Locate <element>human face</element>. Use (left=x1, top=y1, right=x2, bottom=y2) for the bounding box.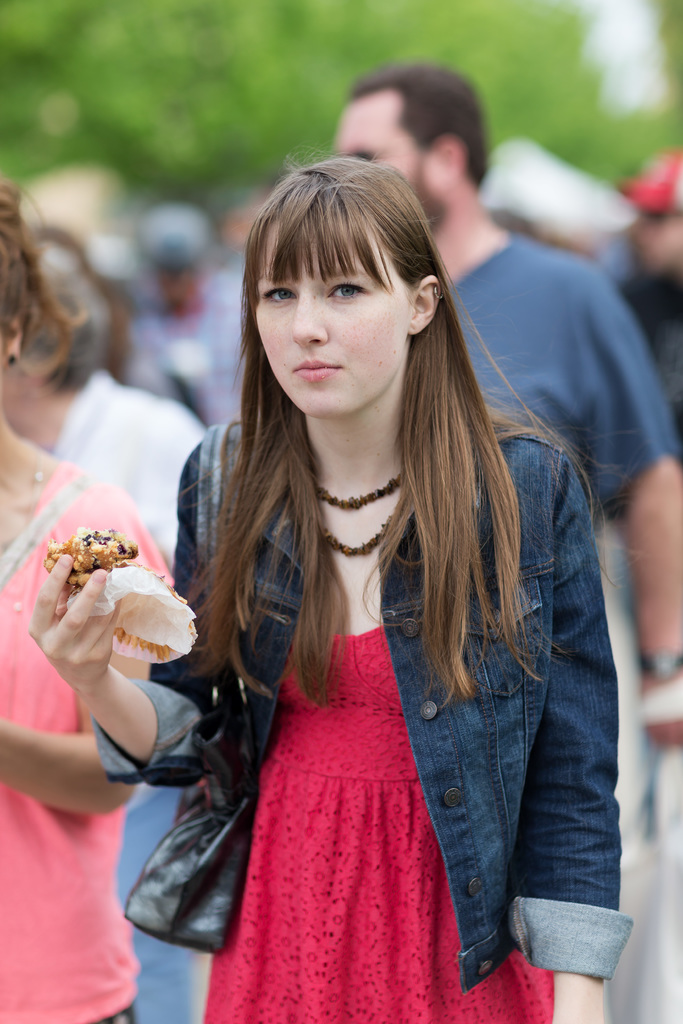
(left=332, top=97, right=439, bottom=225).
